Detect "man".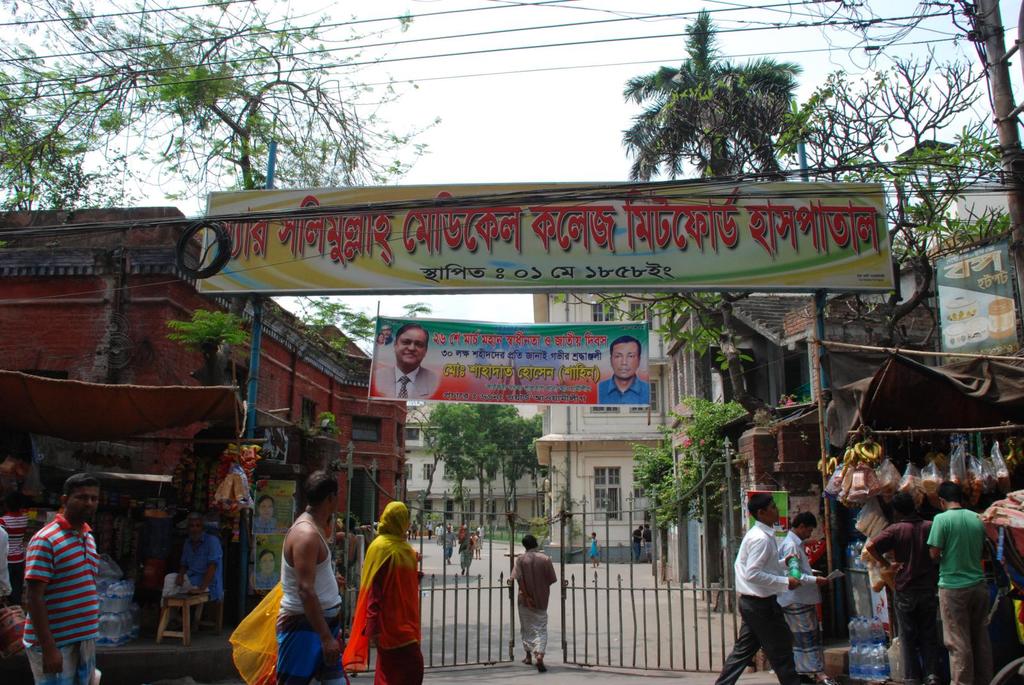
Detected at 157 512 225 632.
